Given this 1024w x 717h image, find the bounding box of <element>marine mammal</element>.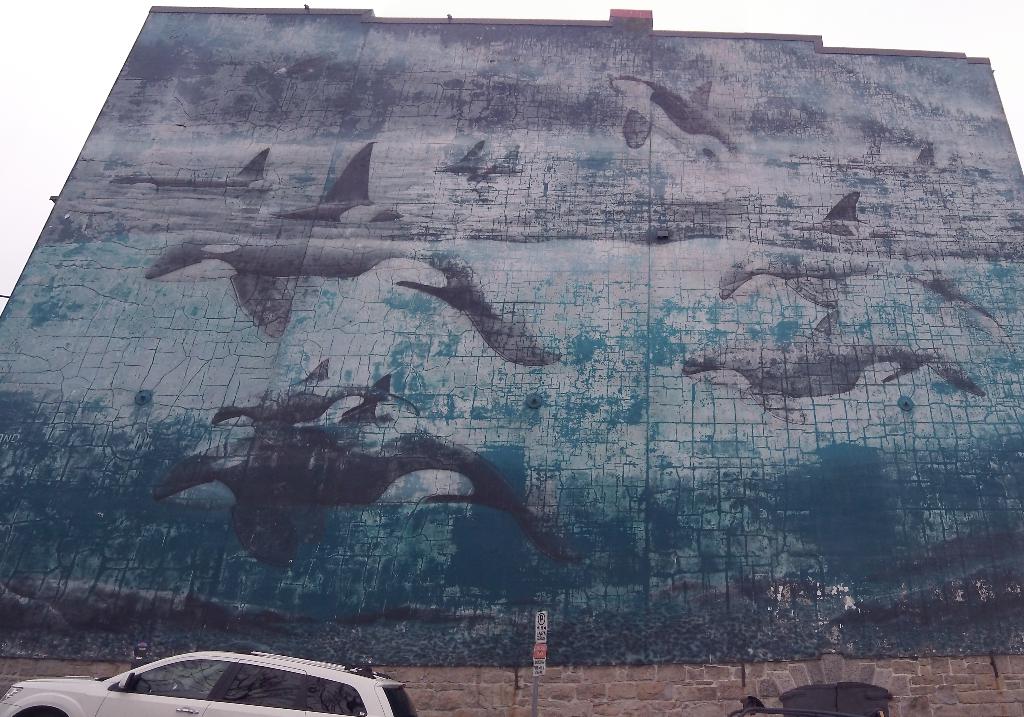
select_region(618, 74, 749, 163).
